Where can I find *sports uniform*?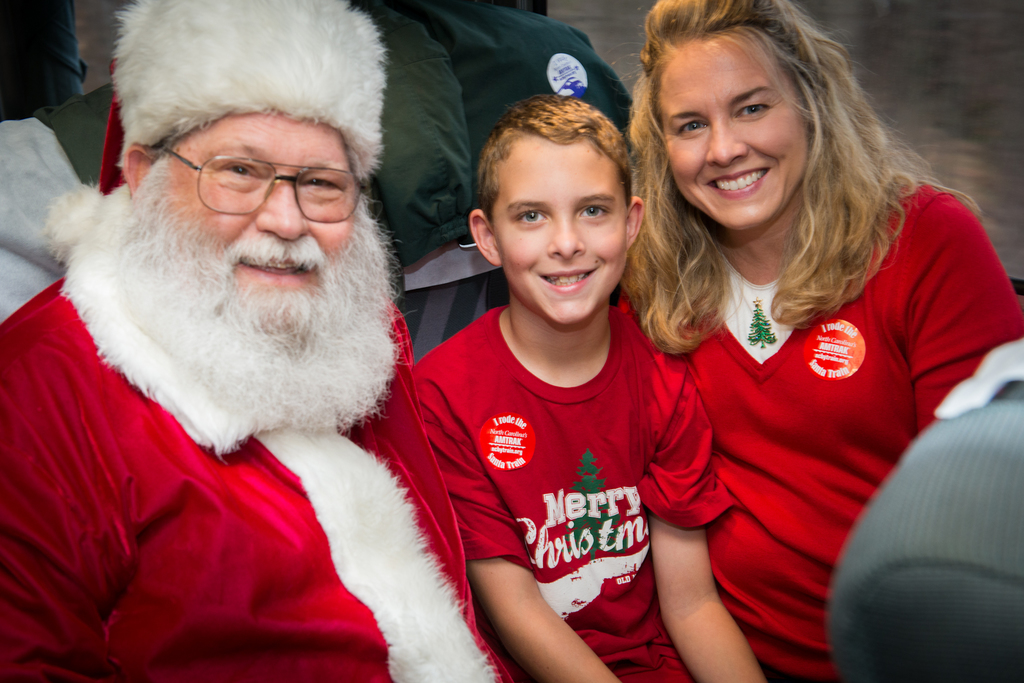
You can find it at 412:298:734:682.
